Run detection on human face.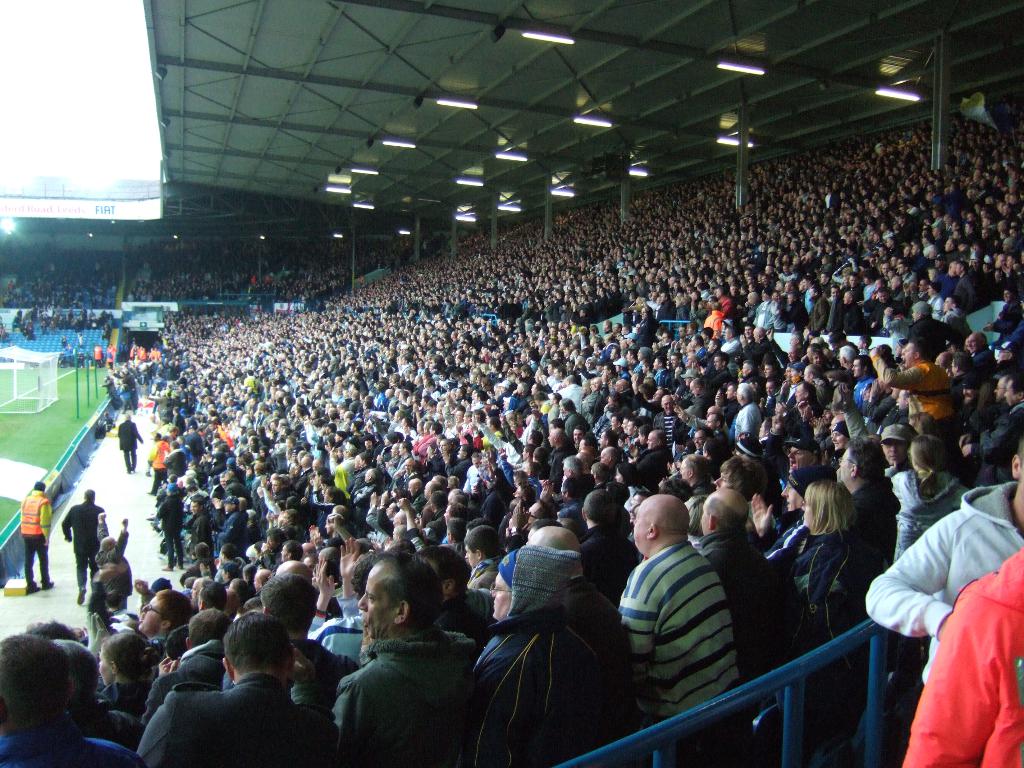
Result: rect(662, 397, 673, 413).
